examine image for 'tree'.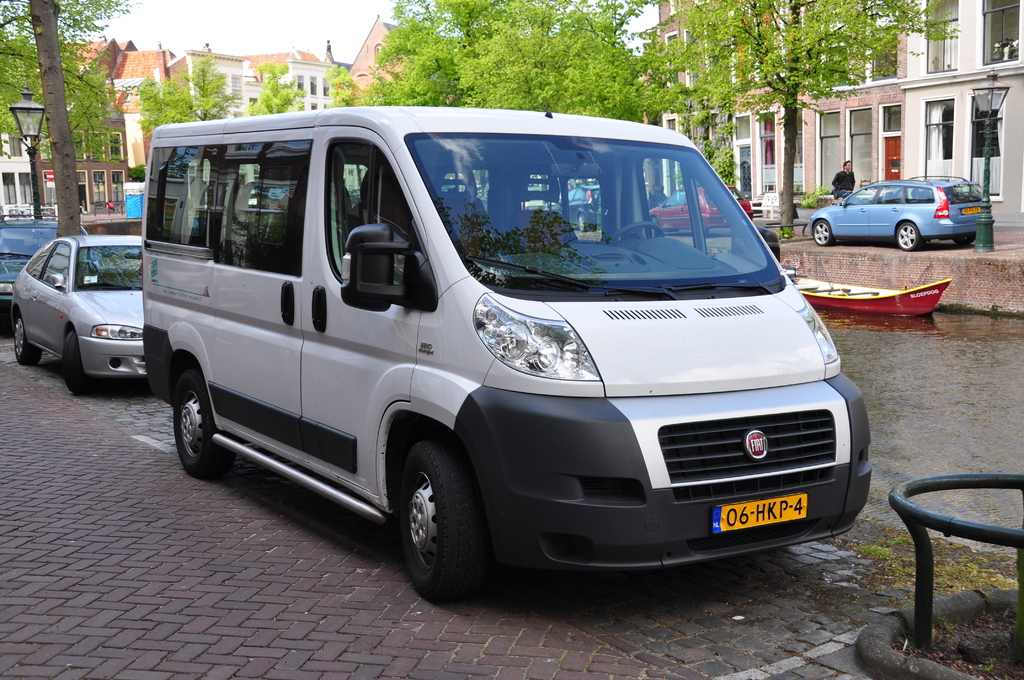
Examination result: x1=456, y1=0, x2=650, y2=221.
